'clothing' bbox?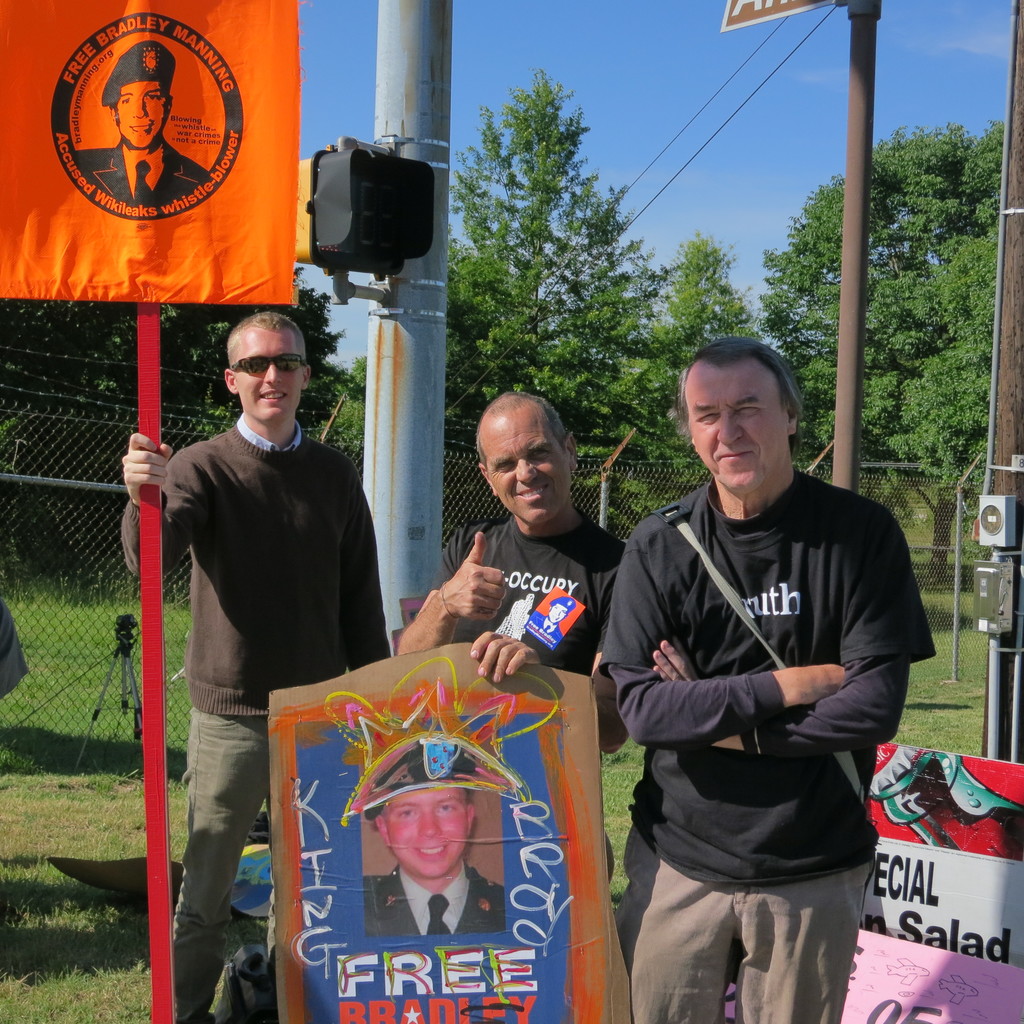
598 472 943 1023
